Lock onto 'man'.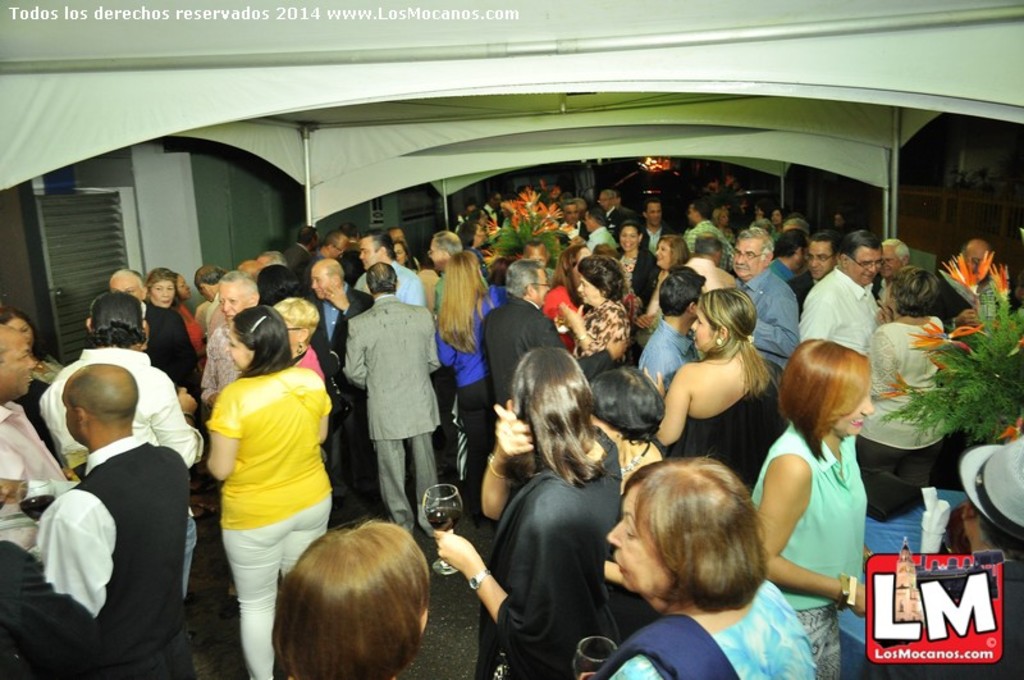
Locked: select_region(484, 260, 570, 417).
